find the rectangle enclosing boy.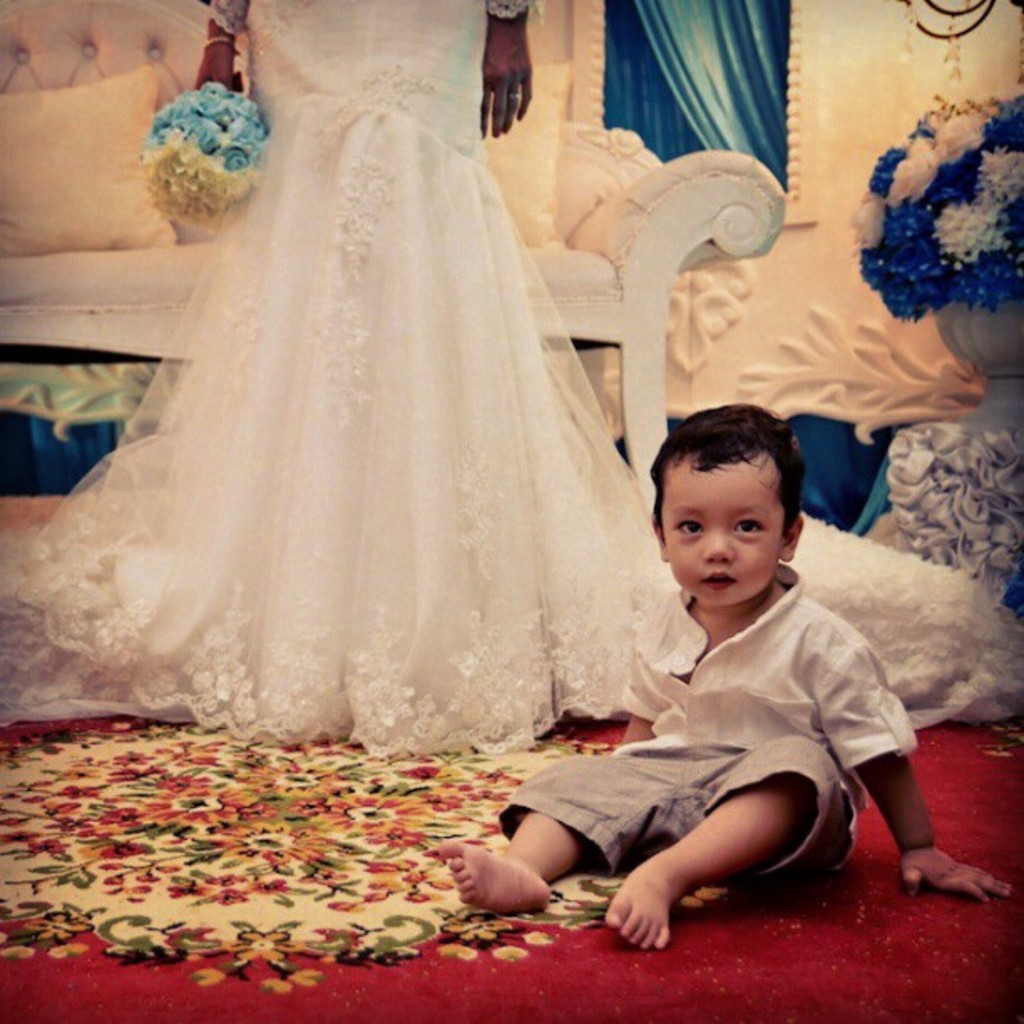
l=440, t=398, r=1014, b=952.
